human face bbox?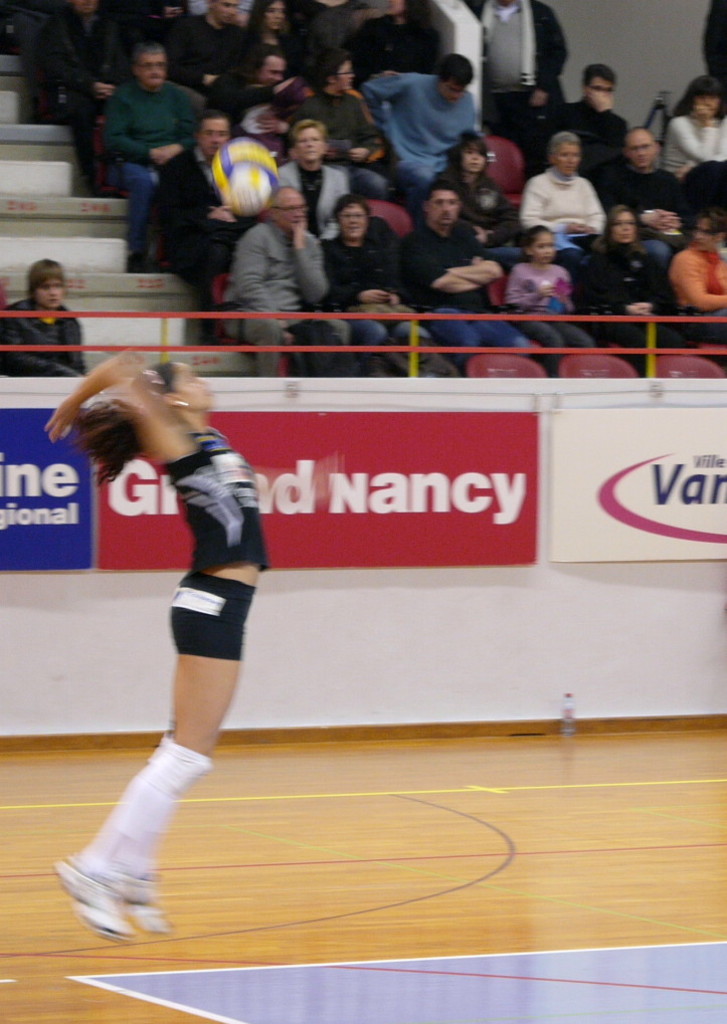
locate(440, 76, 468, 104)
